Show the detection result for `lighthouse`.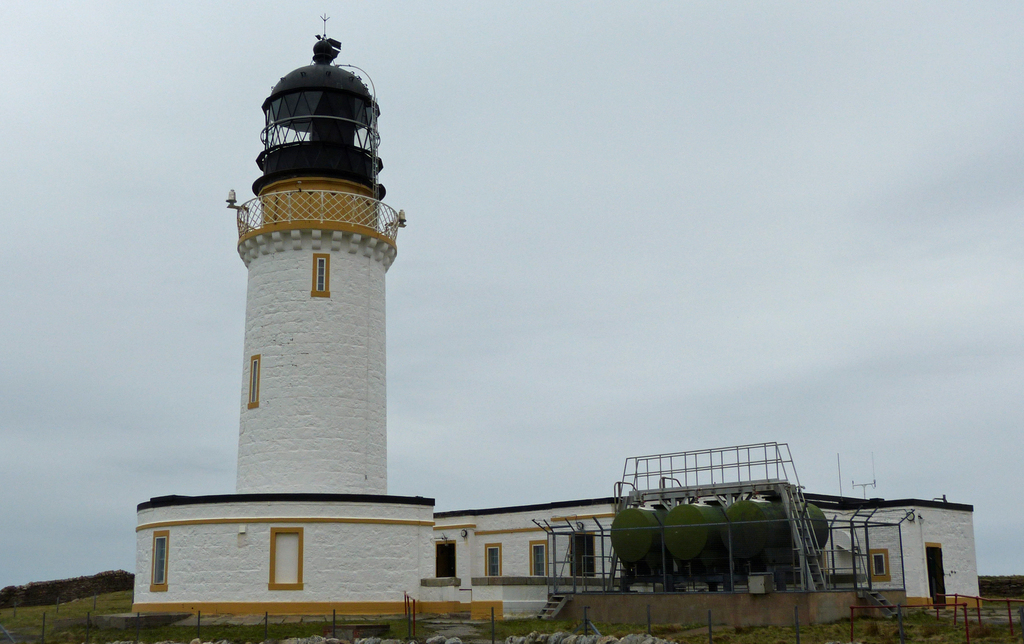
<bbox>226, 12, 404, 494</bbox>.
